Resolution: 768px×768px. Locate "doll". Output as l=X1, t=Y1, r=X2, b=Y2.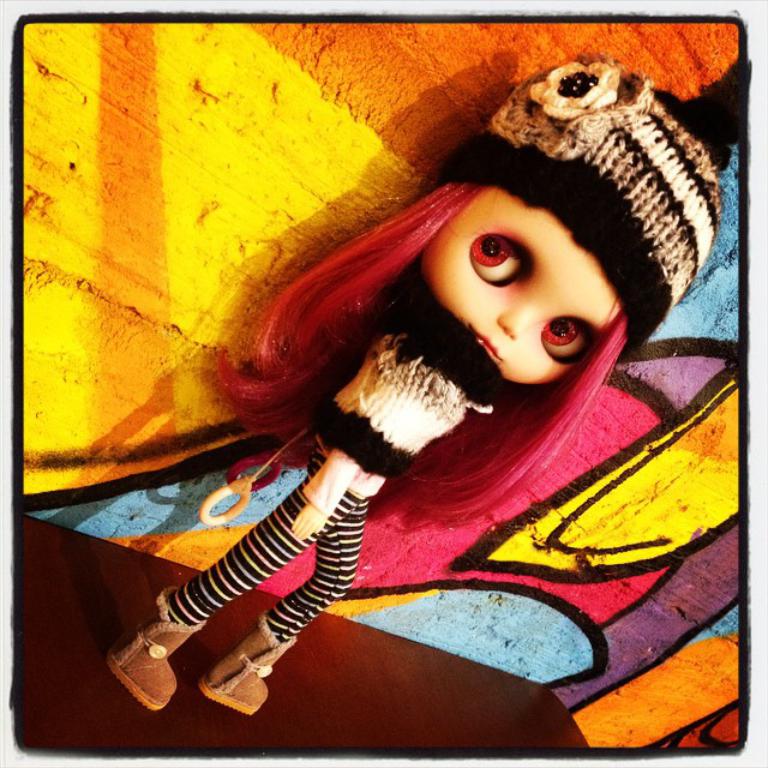
l=91, t=26, r=745, b=724.
